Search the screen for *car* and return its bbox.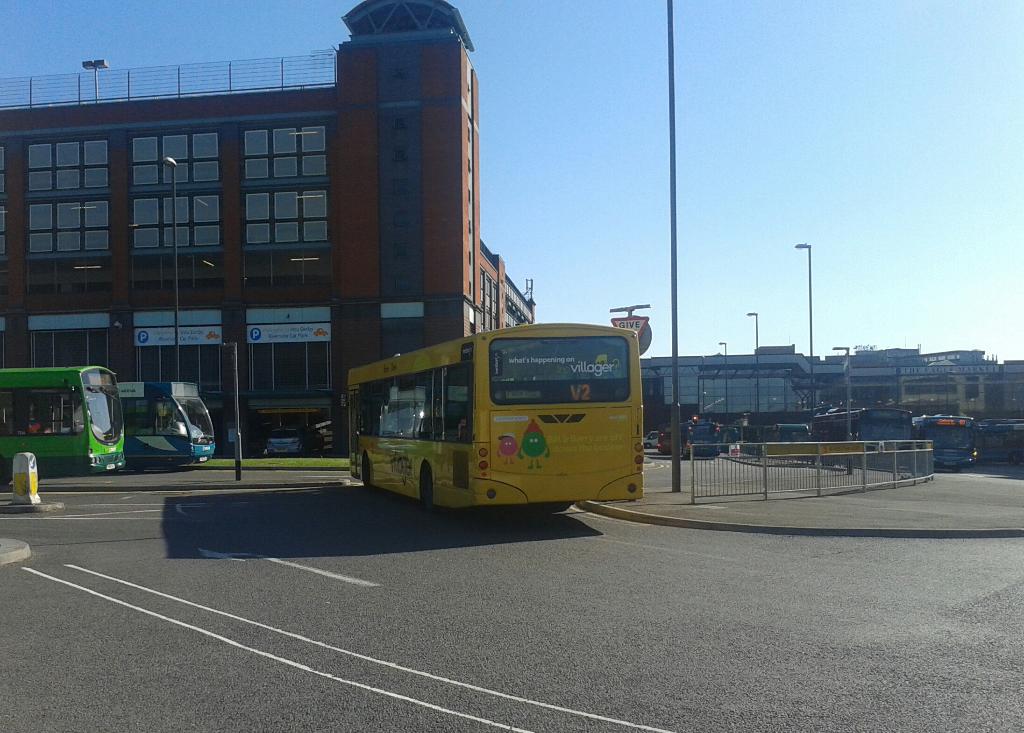
Found: pyautogui.locateOnScreen(644, 431, 656, 449).
